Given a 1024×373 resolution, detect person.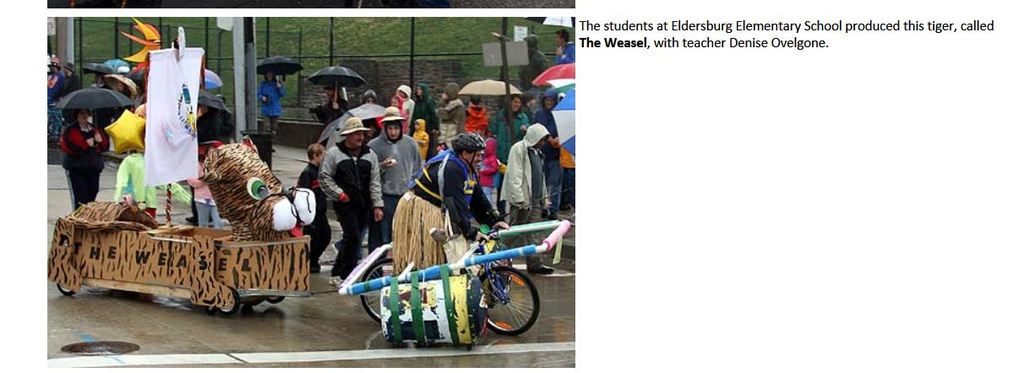
rect(556, 28, 581, 62).
